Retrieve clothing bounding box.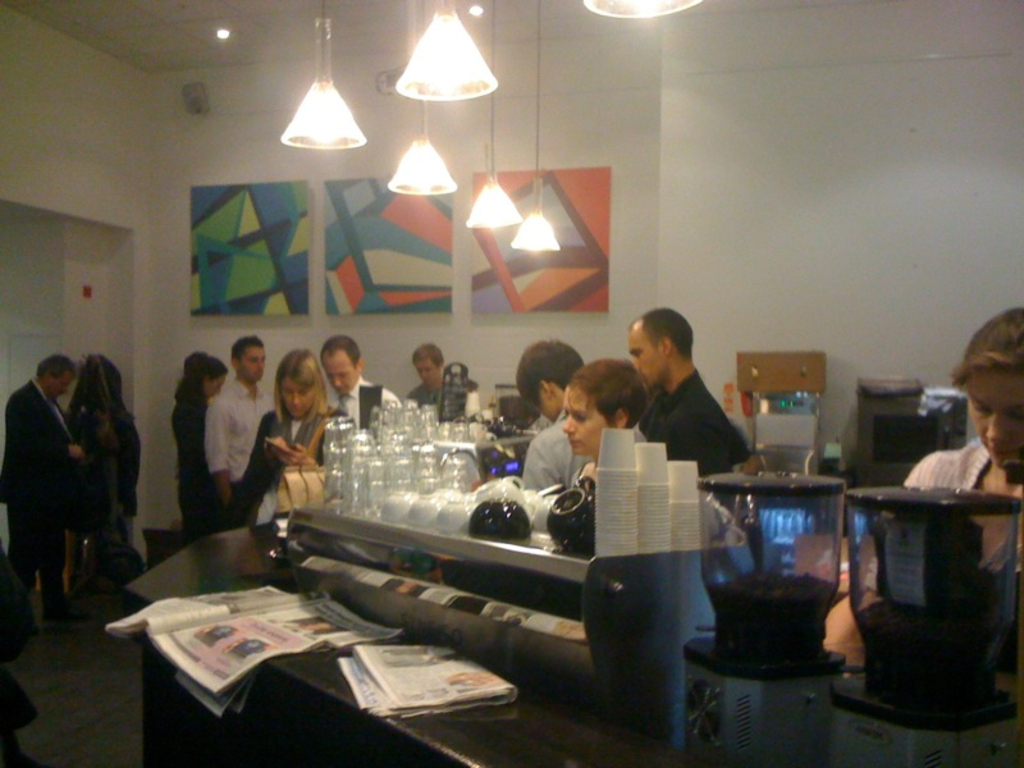
Bounding box: BBox(870, 426, 1023, 596).
